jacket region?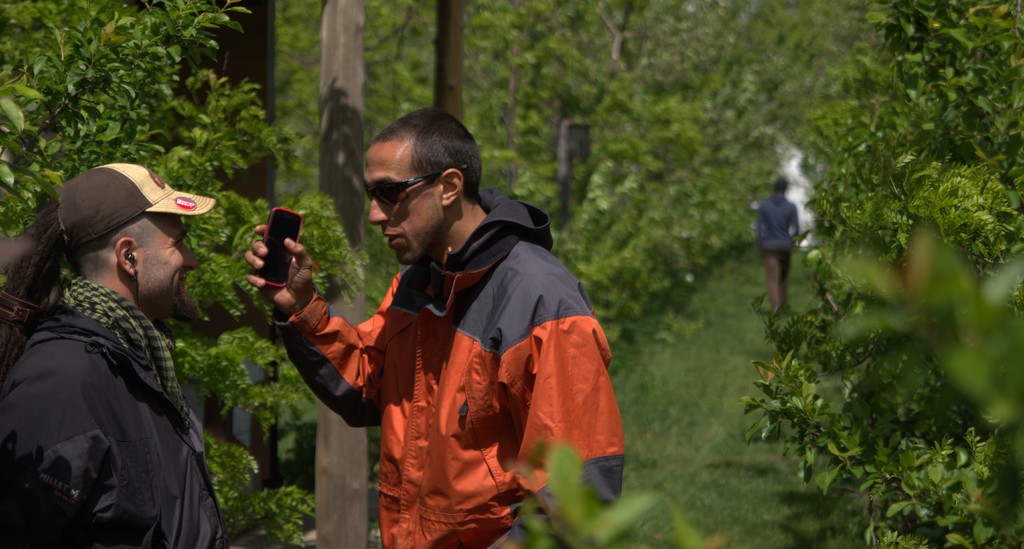
bbox=(307, 176, 631, 548)
